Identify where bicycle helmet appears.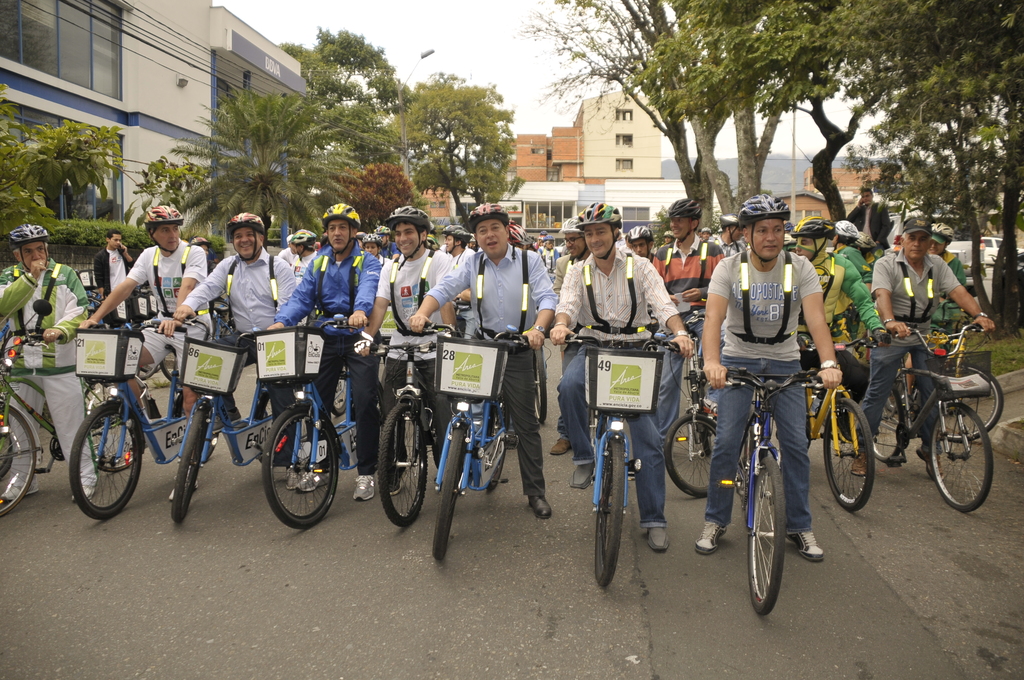
Appears at BBox(147, 206, 179, 222).
